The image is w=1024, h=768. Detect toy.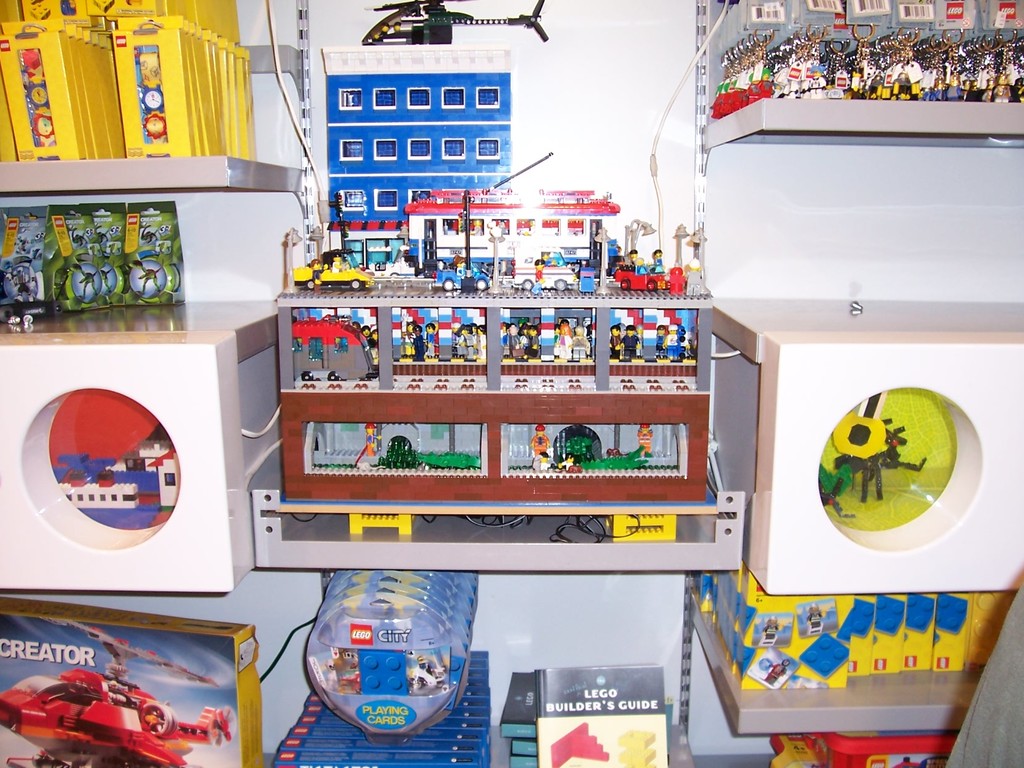
Detection: bbox=(361, 0, 552, 43).
